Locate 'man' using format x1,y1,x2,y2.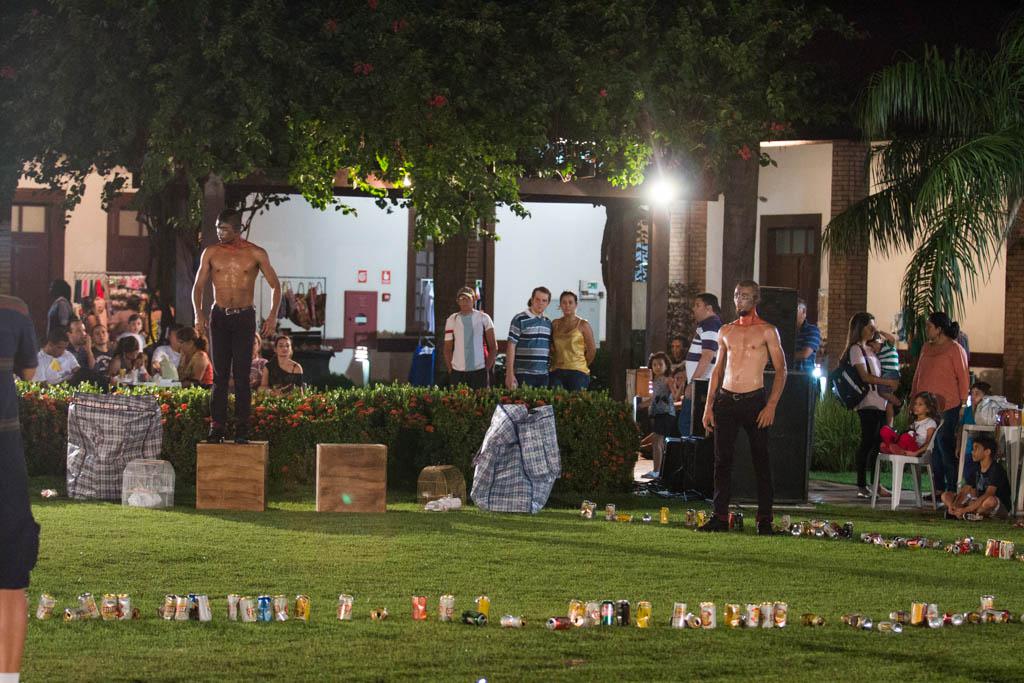
442,286,499,391.
